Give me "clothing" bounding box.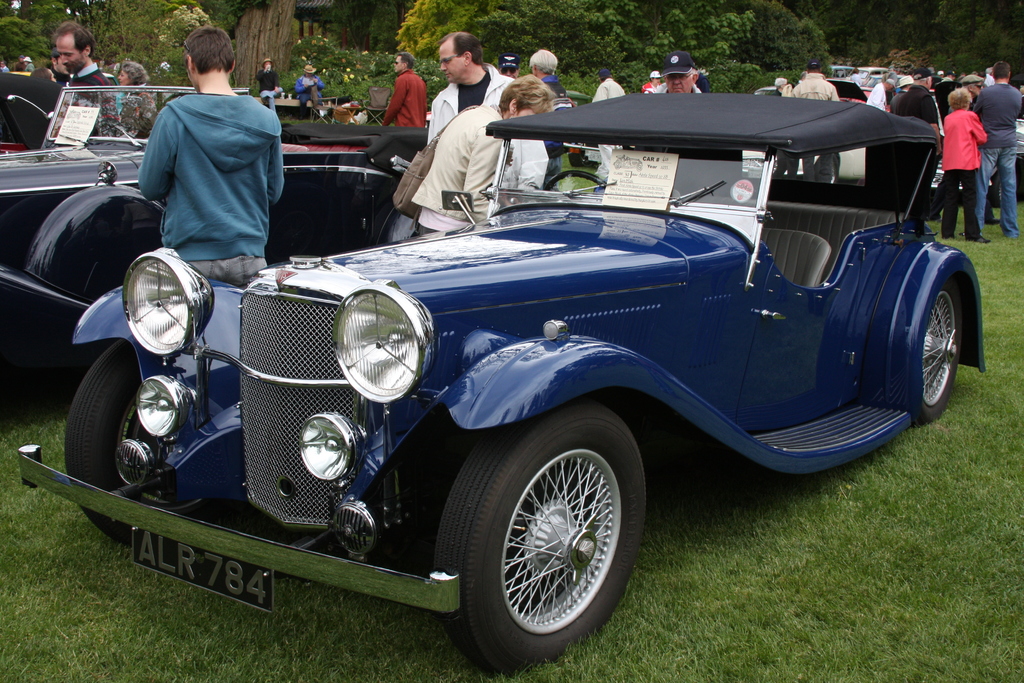
(x1=641, y1=79, x2=661, y2=93).
